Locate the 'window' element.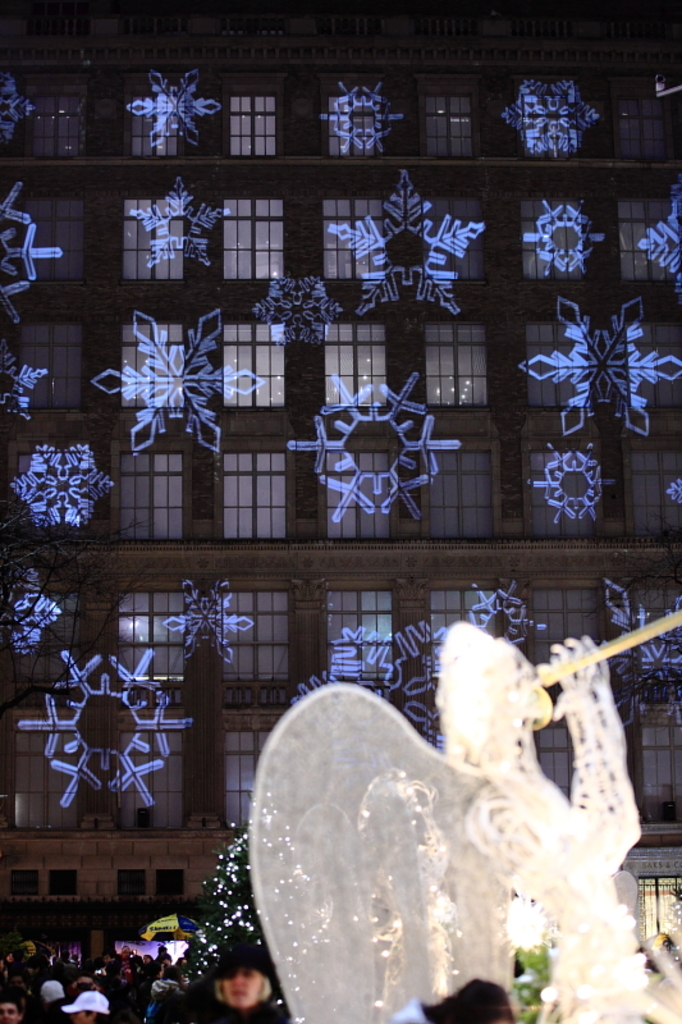
Element bbox: 3,576,86,692.
